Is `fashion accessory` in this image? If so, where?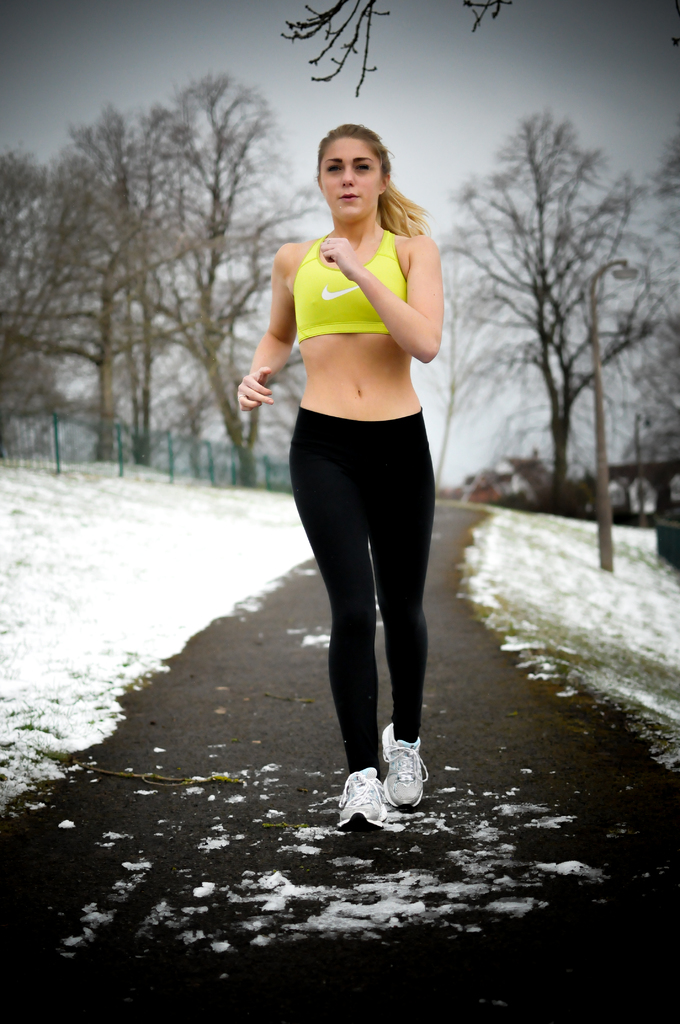
Yes, at box(338, 757, 391, 834).
